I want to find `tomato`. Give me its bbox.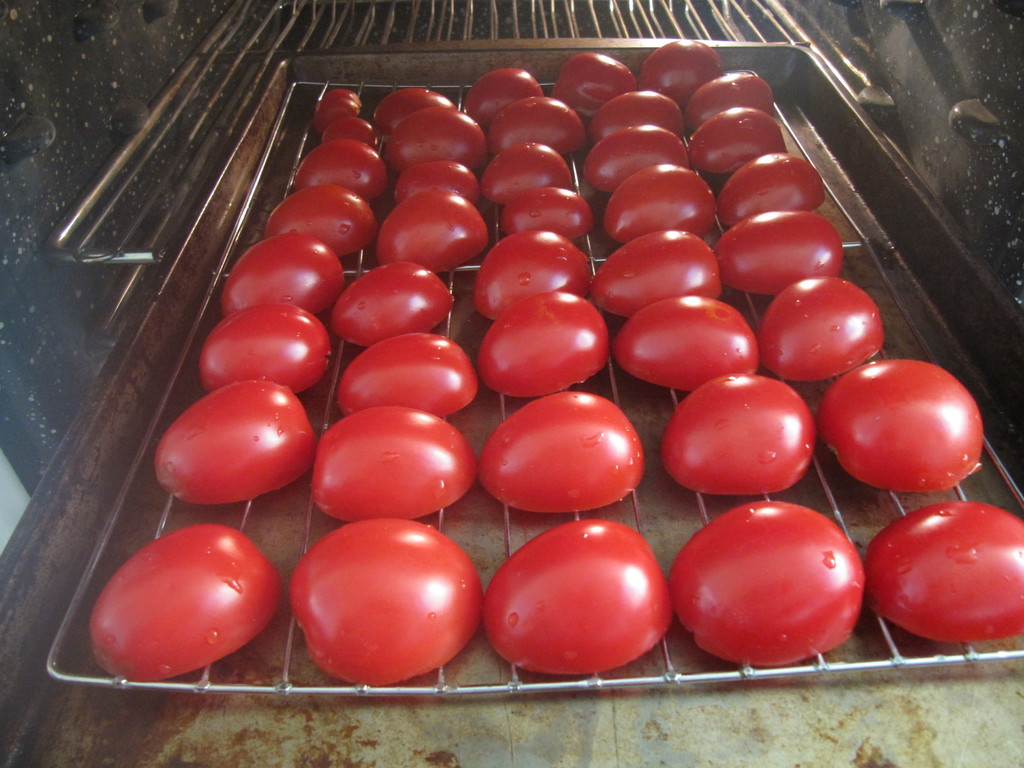
select_region(335, 259, 451, 351).
